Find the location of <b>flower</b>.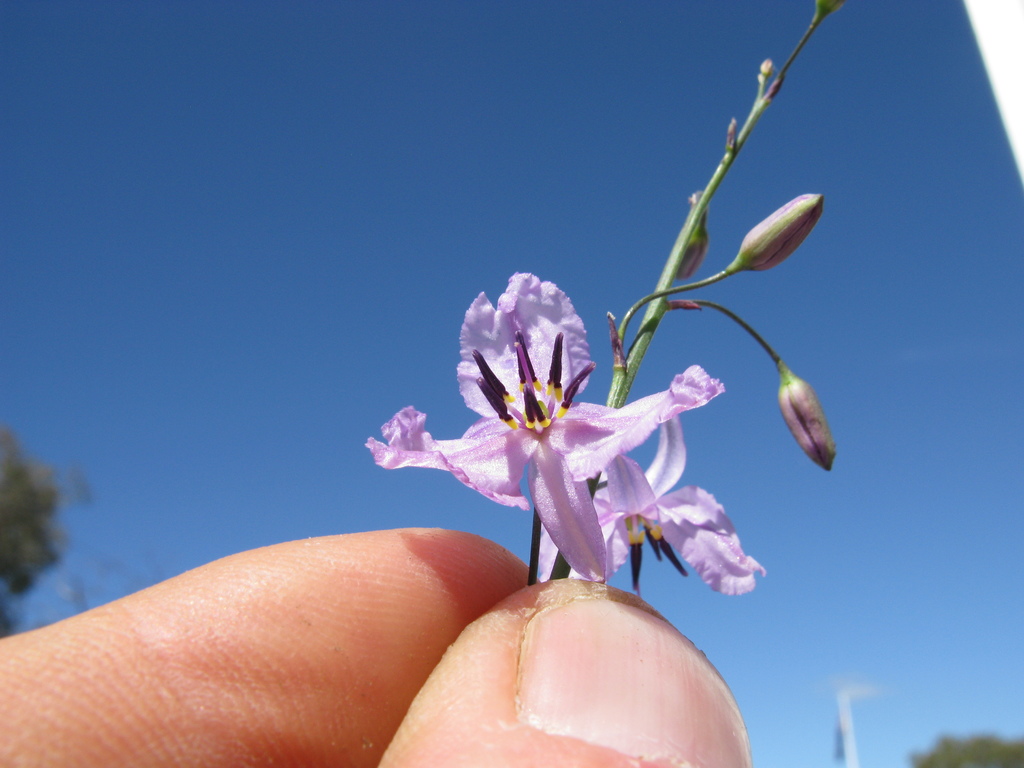
Location: (364,265,733,596).
